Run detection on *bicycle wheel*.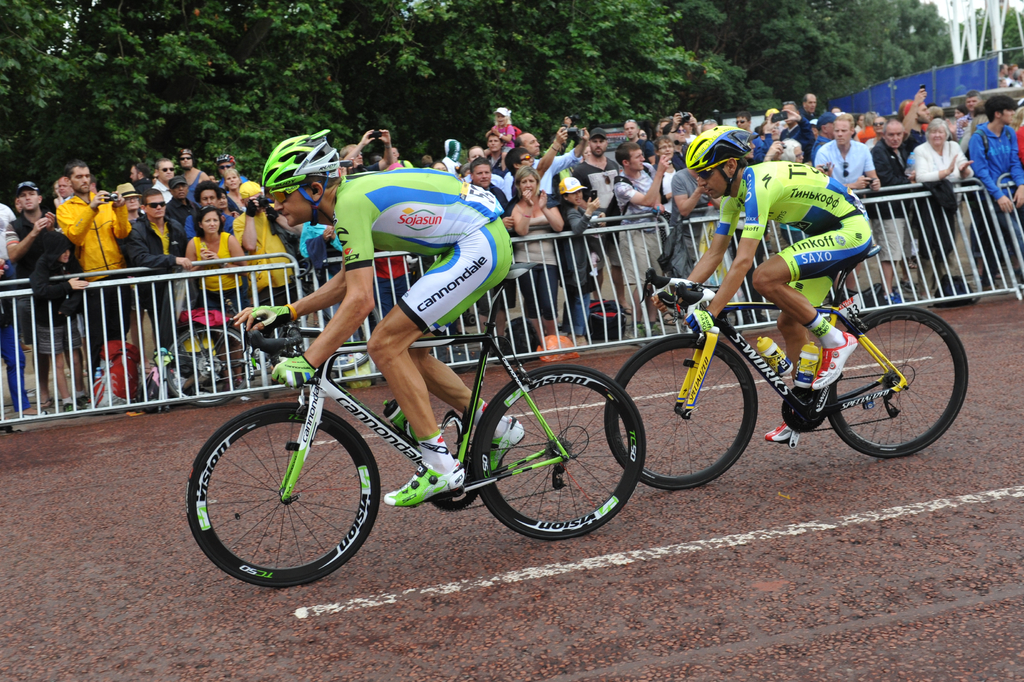
Result: pyautogui.locateOnScreen(161, 323, 255, 406).
